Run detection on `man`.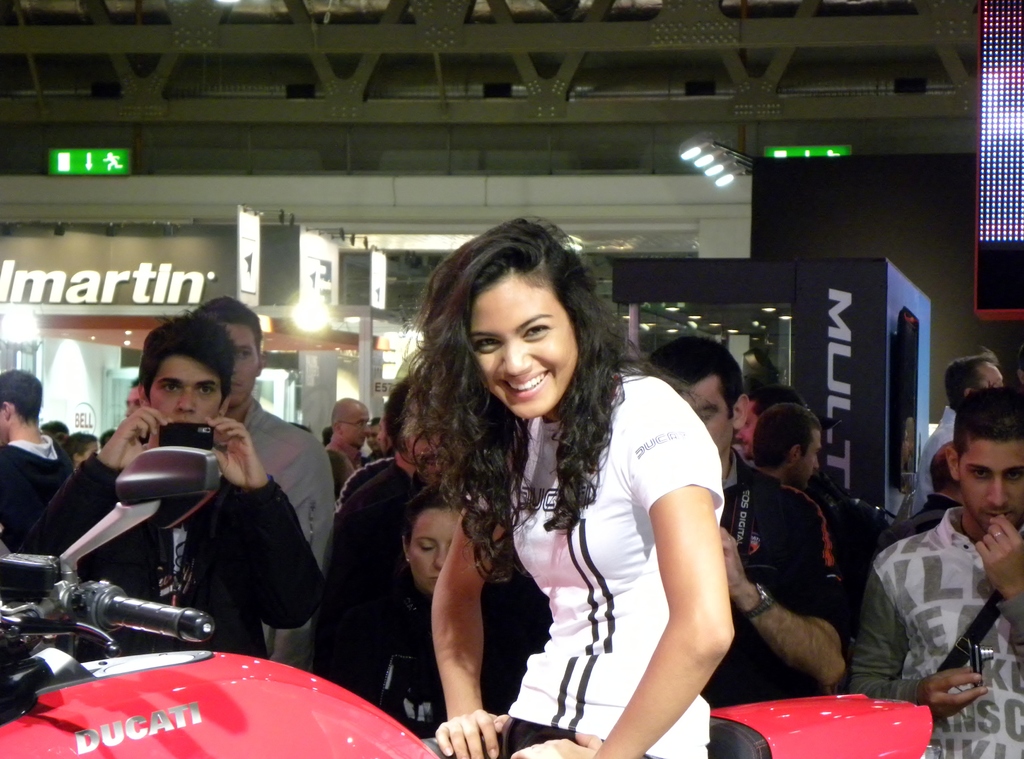
Result: (645, 337, 851, 706).
